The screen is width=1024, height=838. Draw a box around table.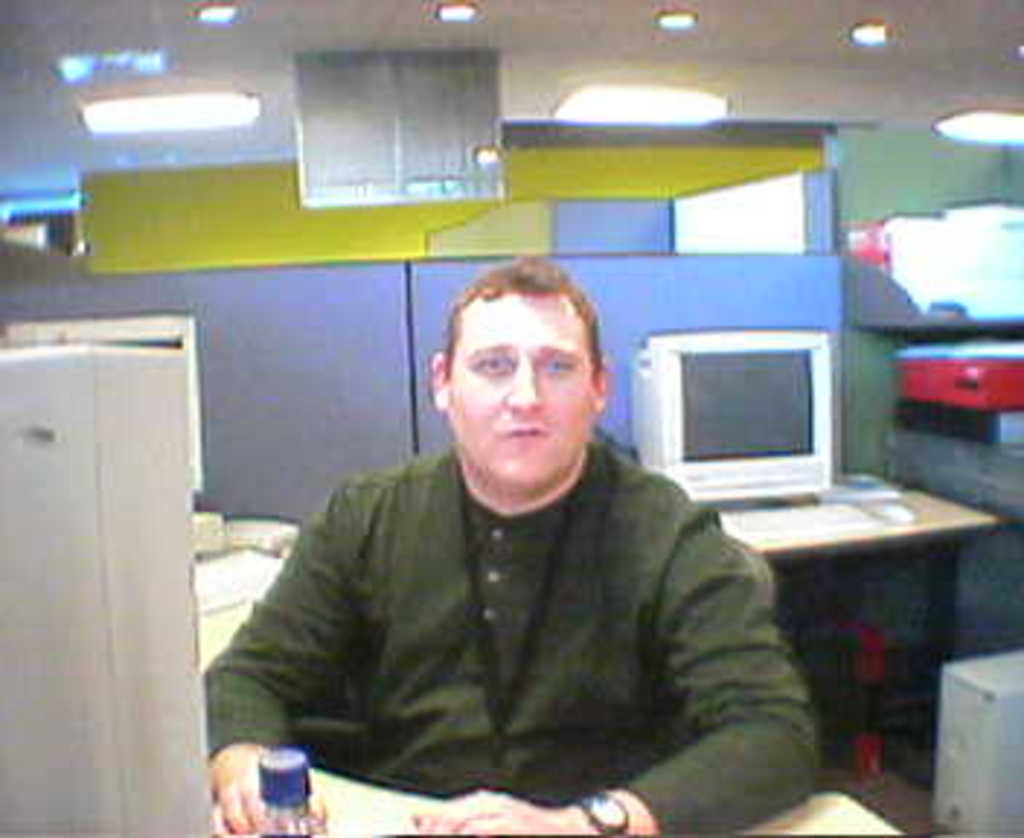
623, 445, 1021, 800.
